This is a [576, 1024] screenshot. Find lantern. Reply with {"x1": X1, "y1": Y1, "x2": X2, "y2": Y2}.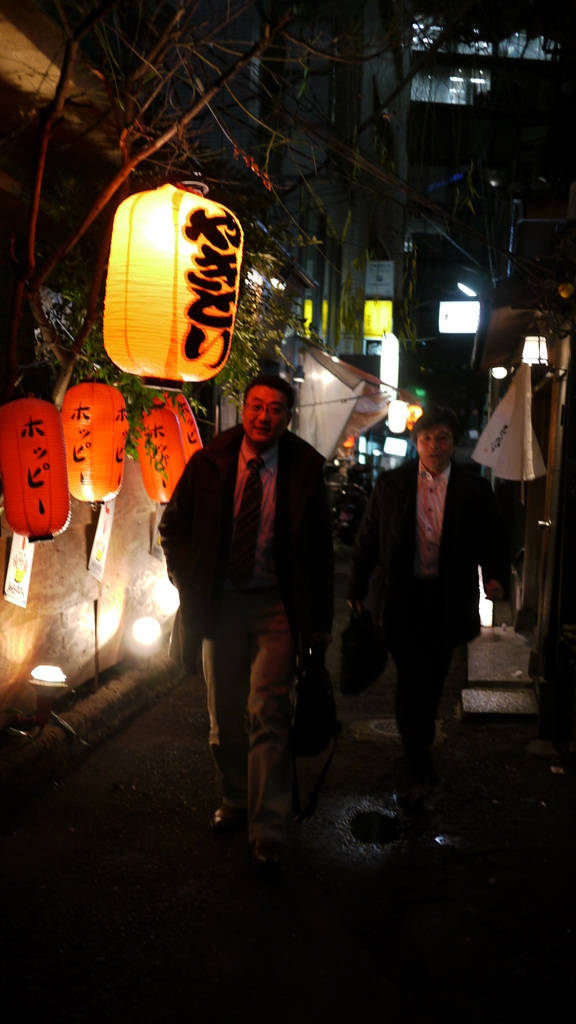
{"x1": 1, "y1": 395, "x2": 72, "y2": 538}.
